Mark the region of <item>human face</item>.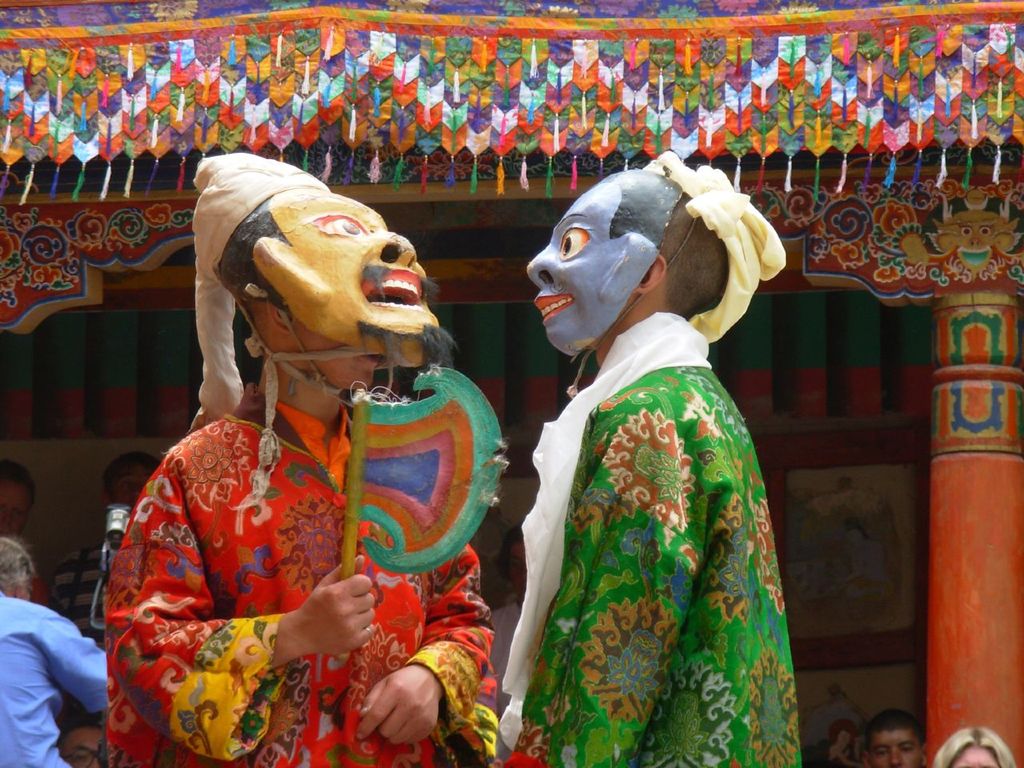
Region: BBox(271, 186, 446, 370).
